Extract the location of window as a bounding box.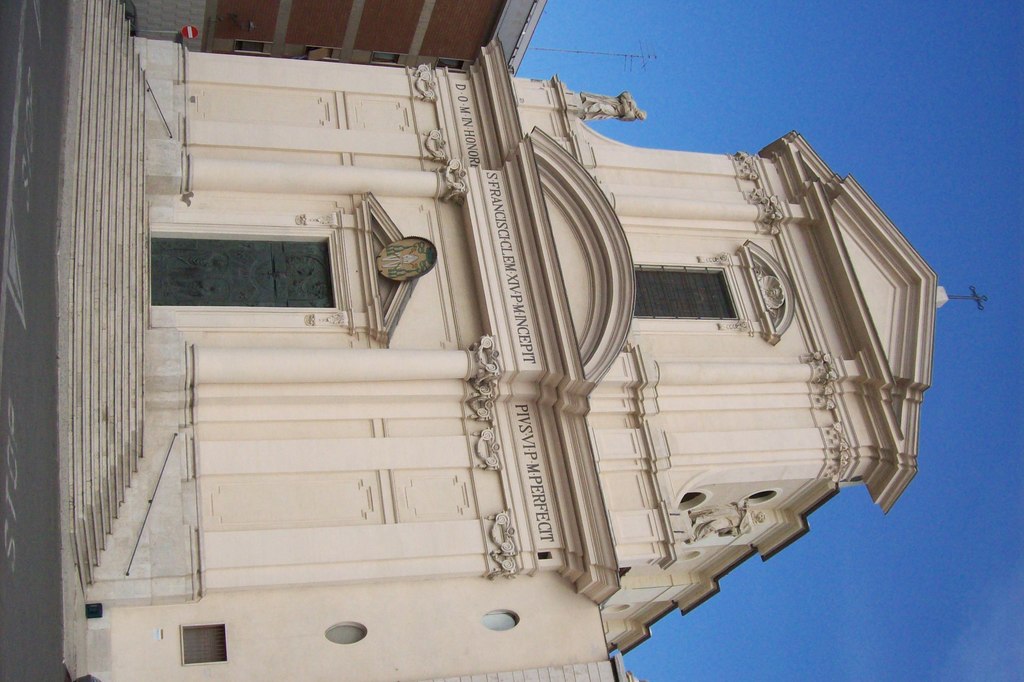
bbox=(370, 51, 400, 64).
